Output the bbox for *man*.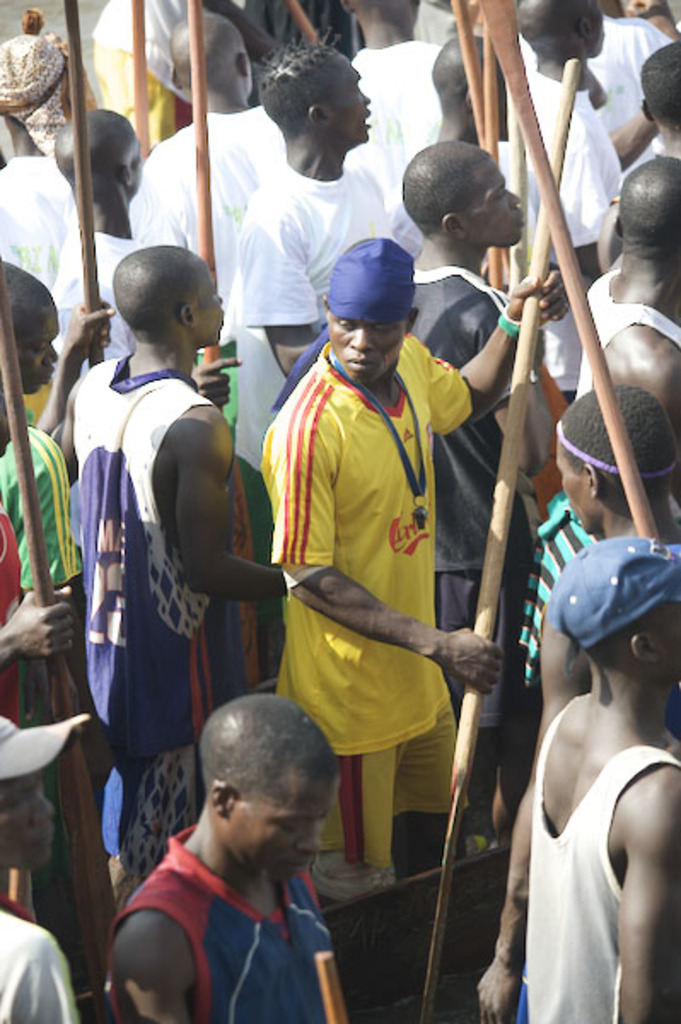
(0, 259, 118, 435).
